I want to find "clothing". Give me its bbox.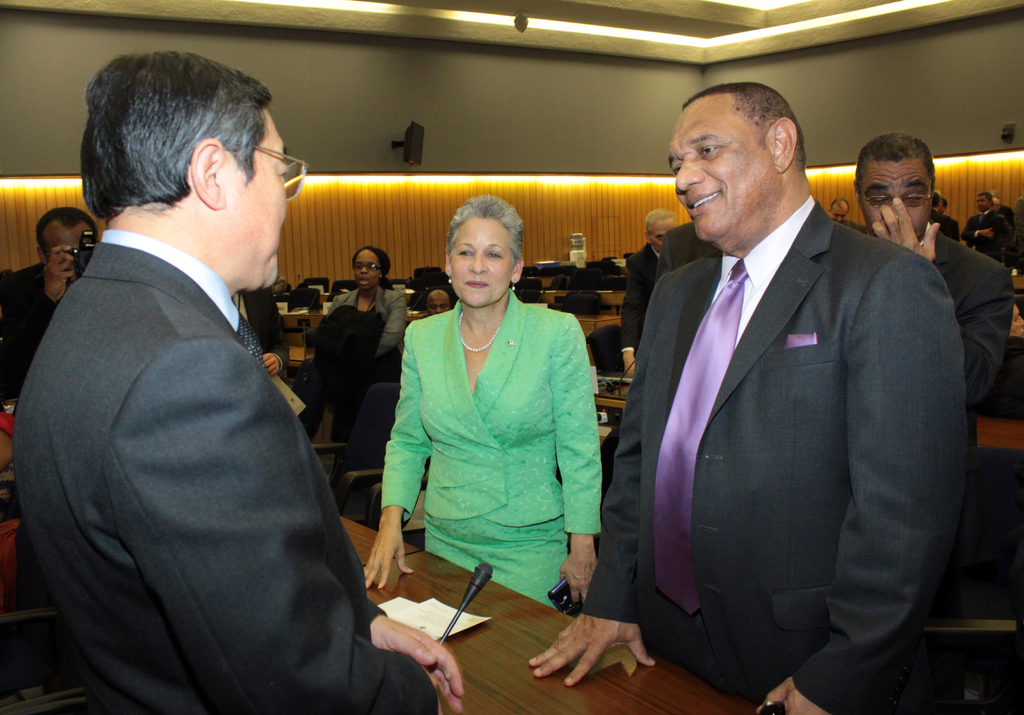
[x1=378, y1=286, x2=604, y2=610].
